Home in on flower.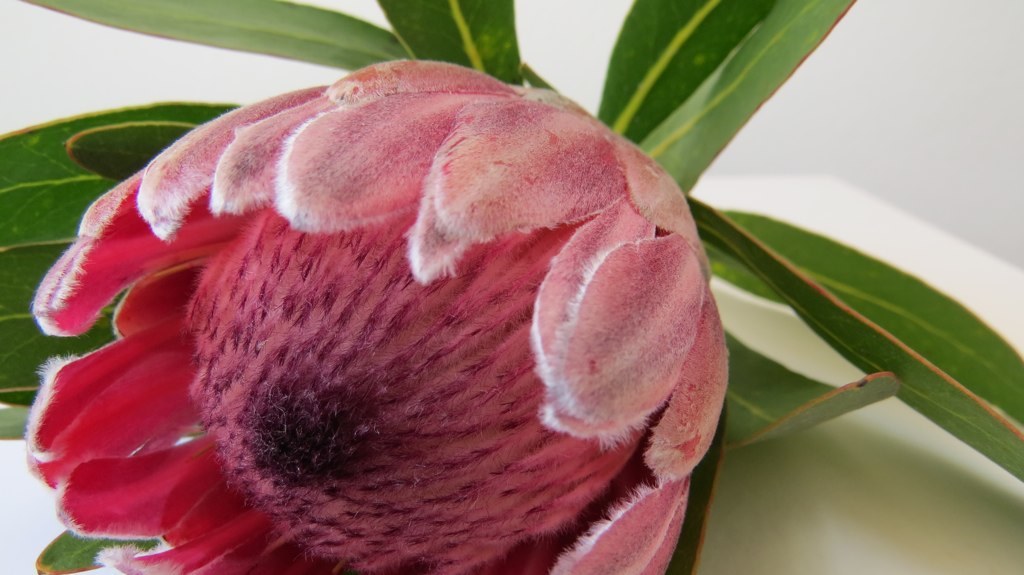
Homed in at locate(42, 56, 762, 539).
